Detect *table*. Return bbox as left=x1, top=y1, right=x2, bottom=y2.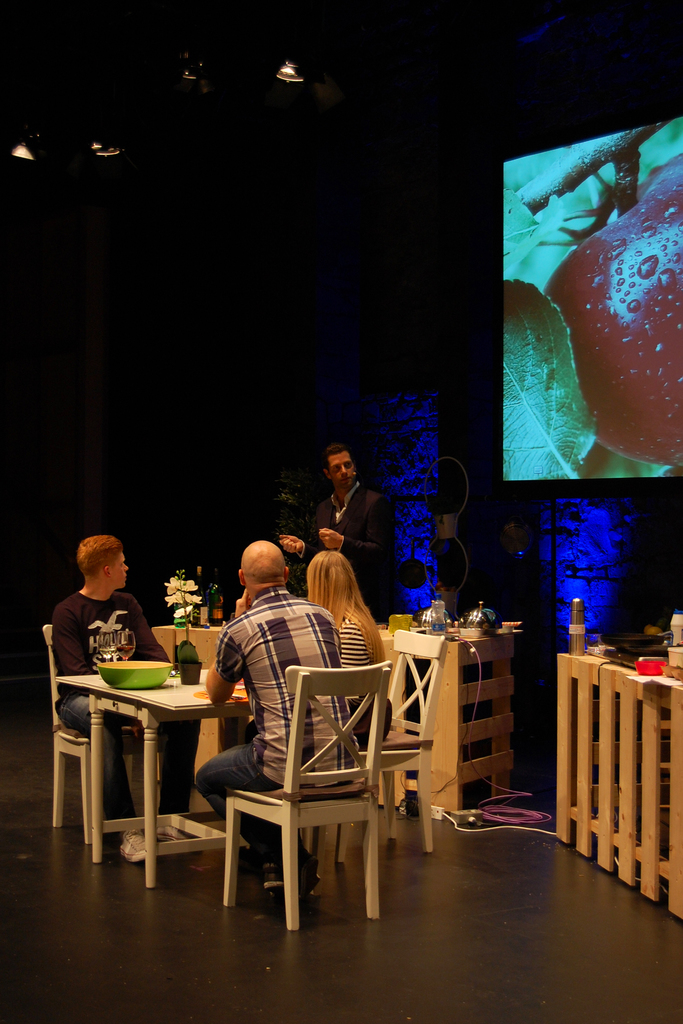
left=155, top=614, right=422, bottom=791.
